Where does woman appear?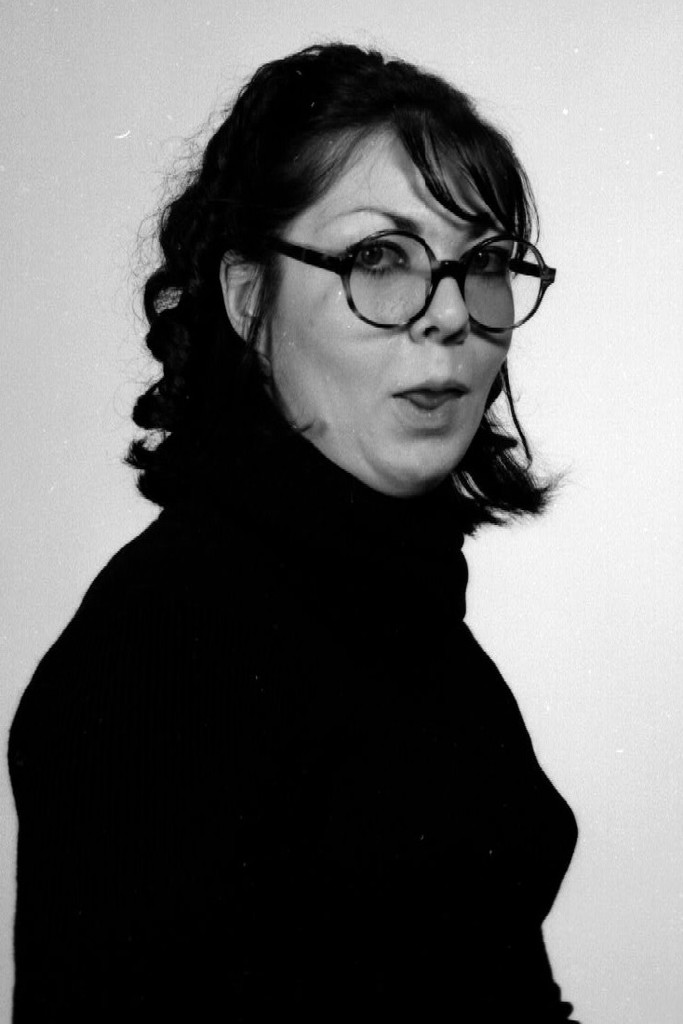
Appears at [11,34,584,1023].
